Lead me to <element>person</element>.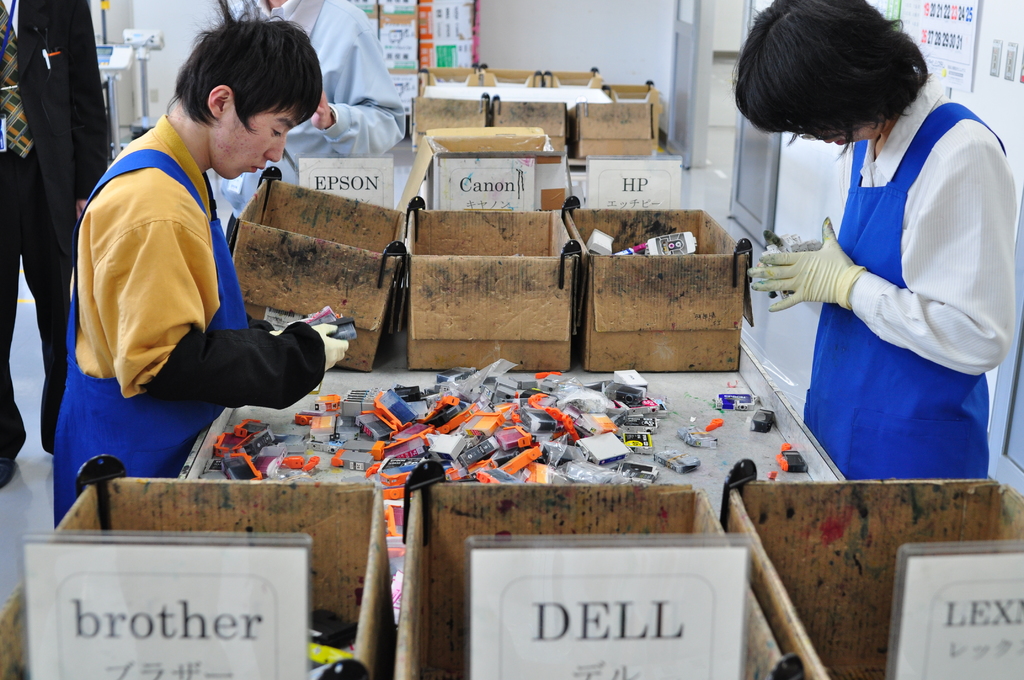
Lead to {"x1": 0, "y1": 0, "x2": 110, "y2": 484}.
